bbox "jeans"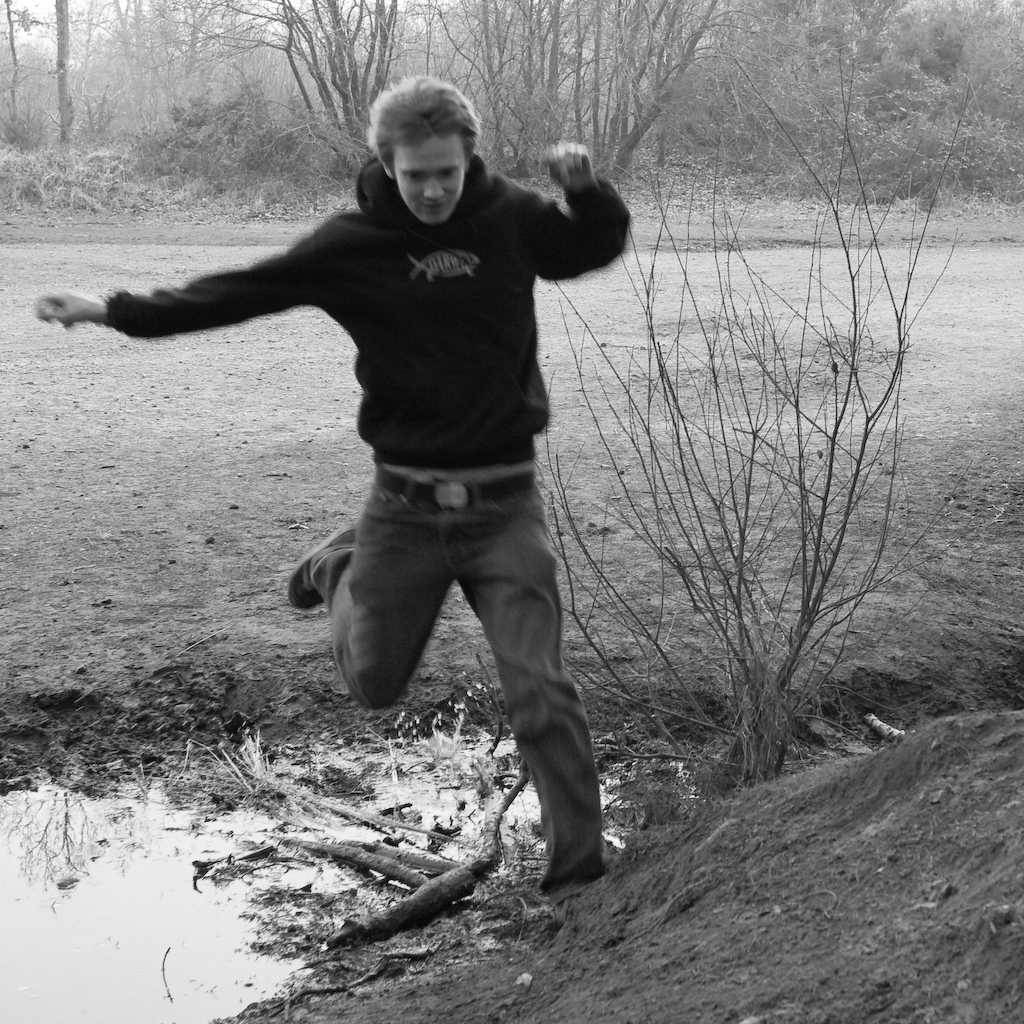
select_region(309, 468, 607, 888)
